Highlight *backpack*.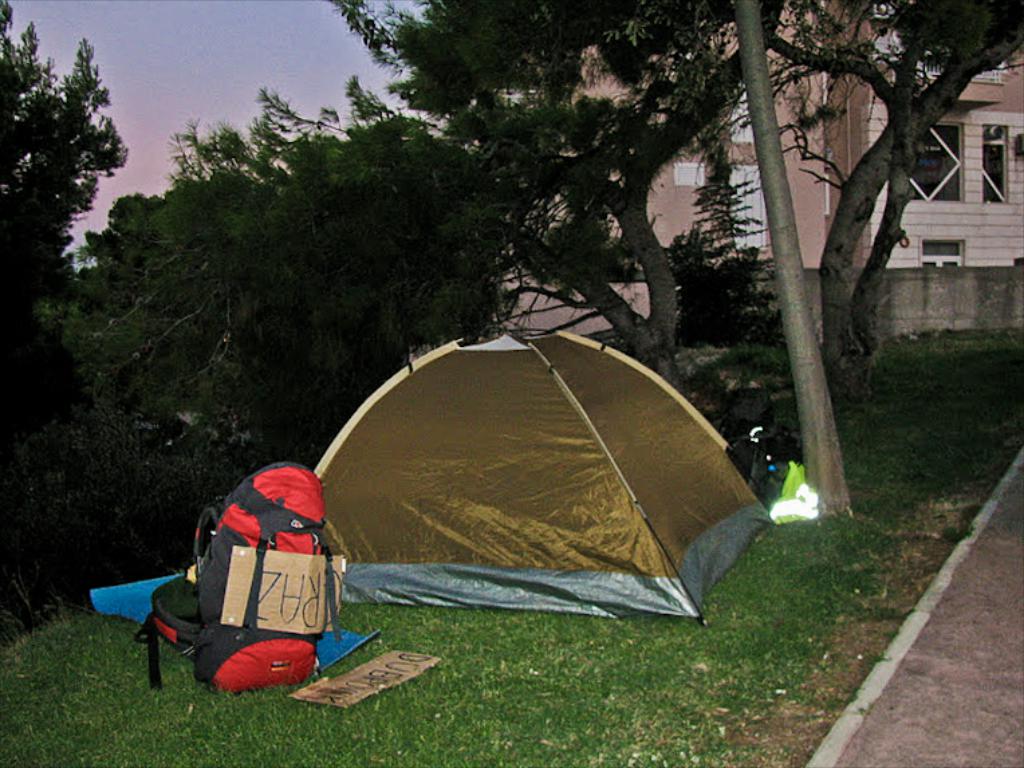
Highlighted region: {"x1": 166, "y1": 478, "x2": 334, "y2": 681}.
